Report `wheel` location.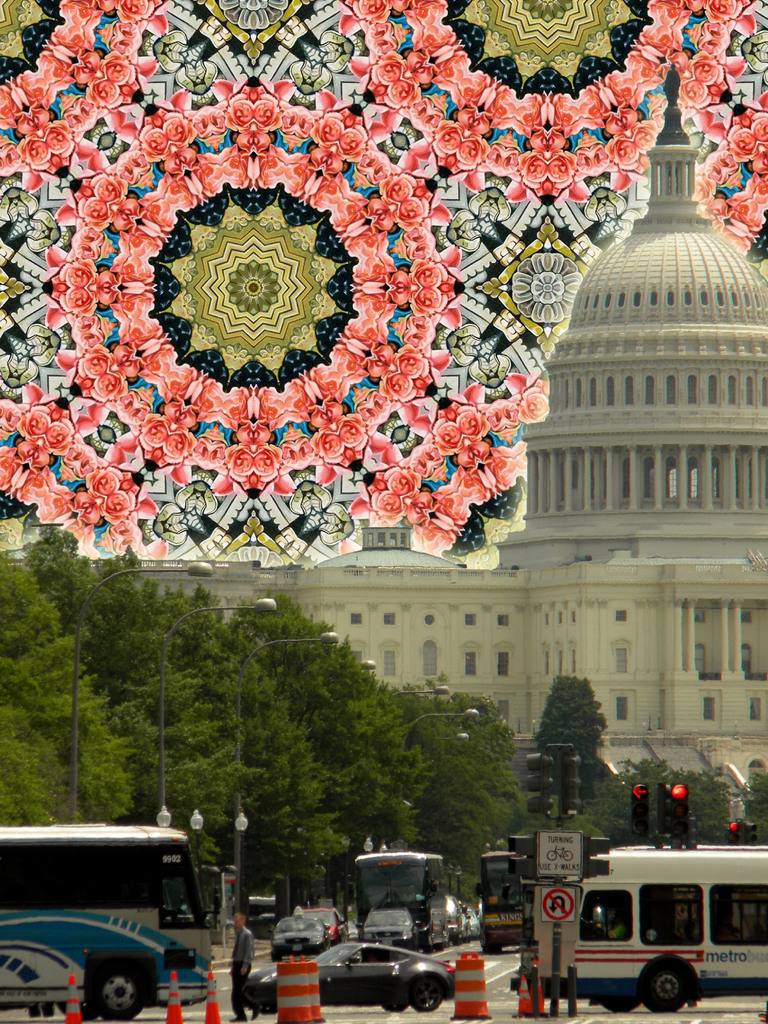
Report: select_region(563, 850, 573, 861).
